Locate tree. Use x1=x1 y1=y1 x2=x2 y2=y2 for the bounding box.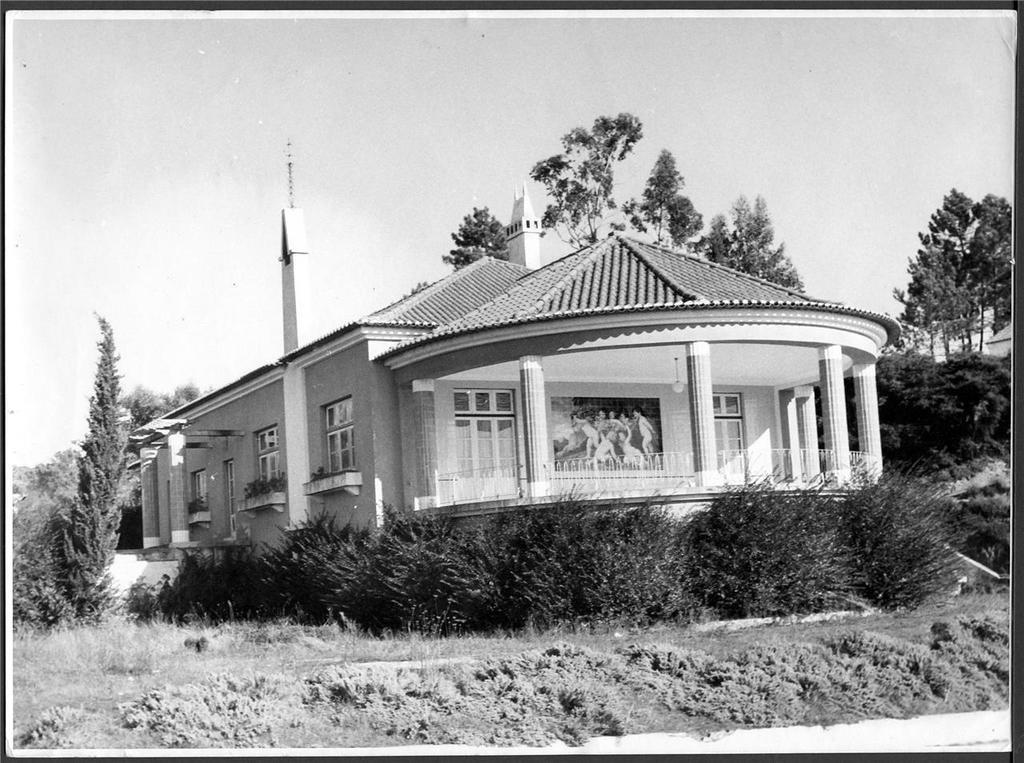
x1=530 y1=114 x2=702 y2=266.
